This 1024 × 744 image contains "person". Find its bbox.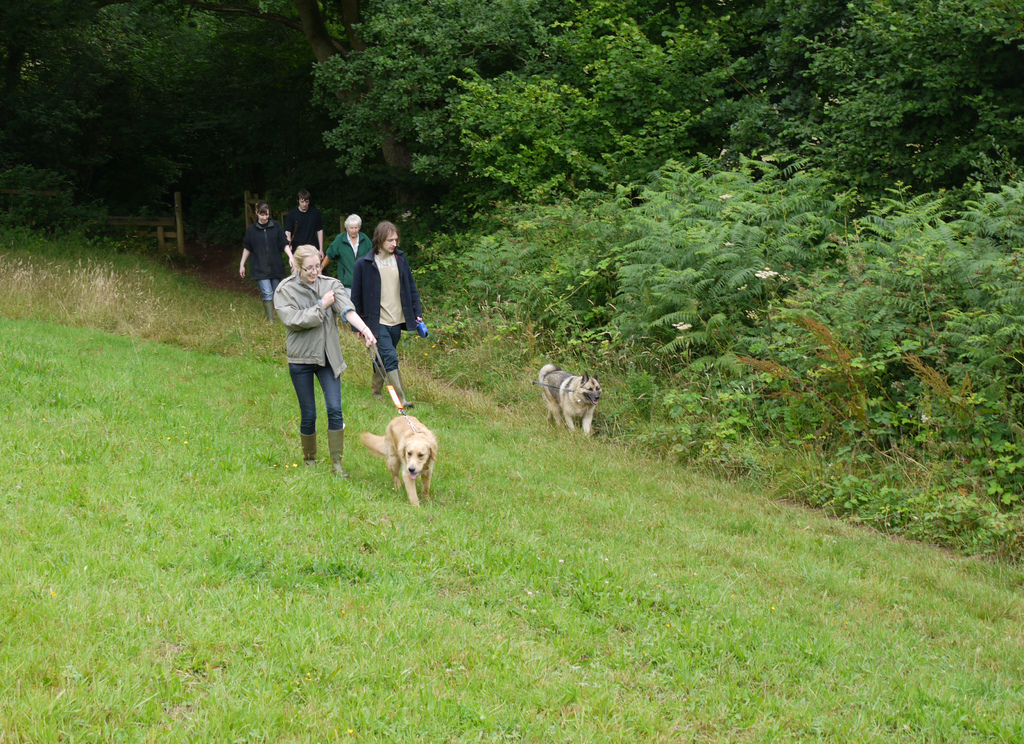
<region>239, 203, 294, 321</region>.
